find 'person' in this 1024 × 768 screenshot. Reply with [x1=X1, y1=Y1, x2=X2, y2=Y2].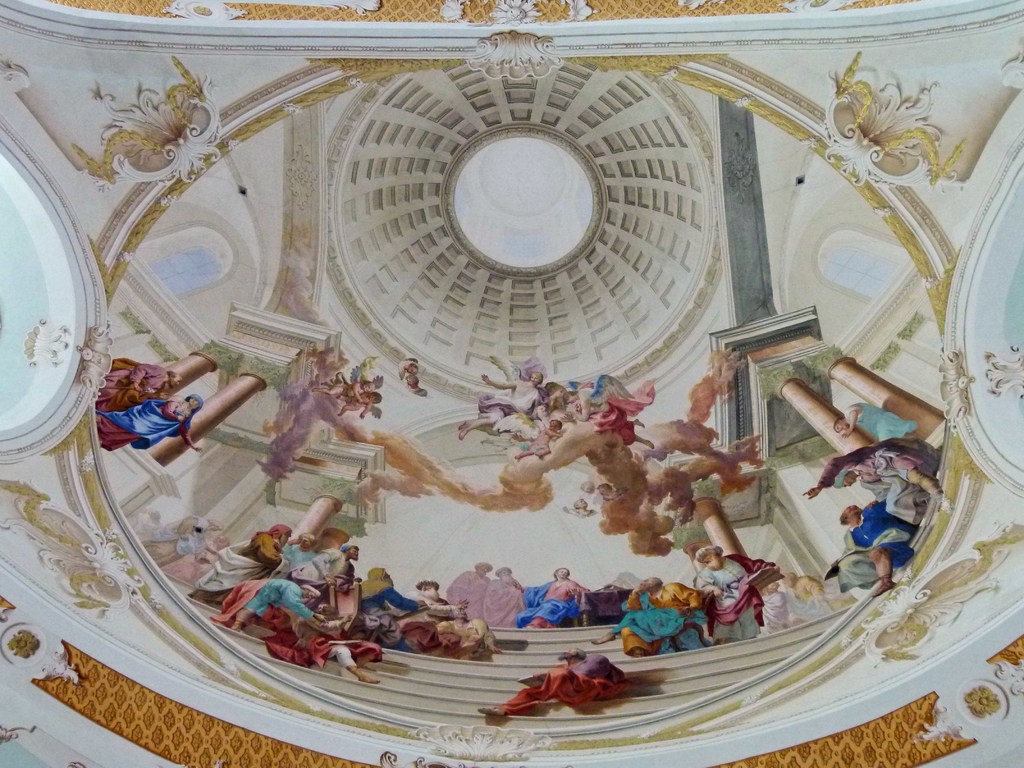
[x1=513, y1=416, x2=565, y2=472].
